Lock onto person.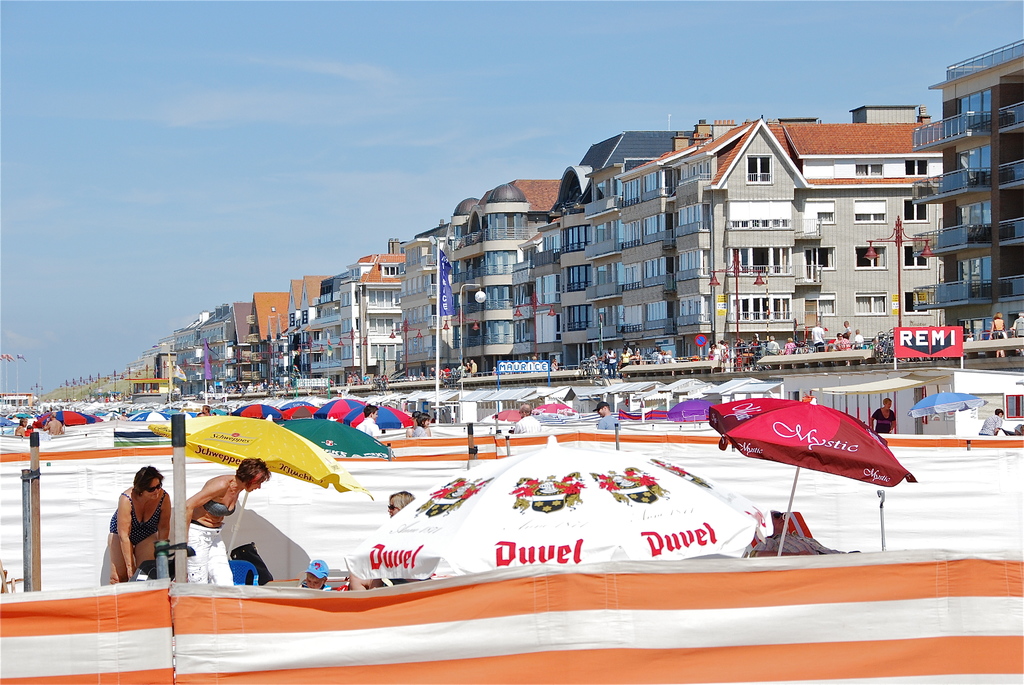
Locked: select_region(509, 403, 542, 439).
